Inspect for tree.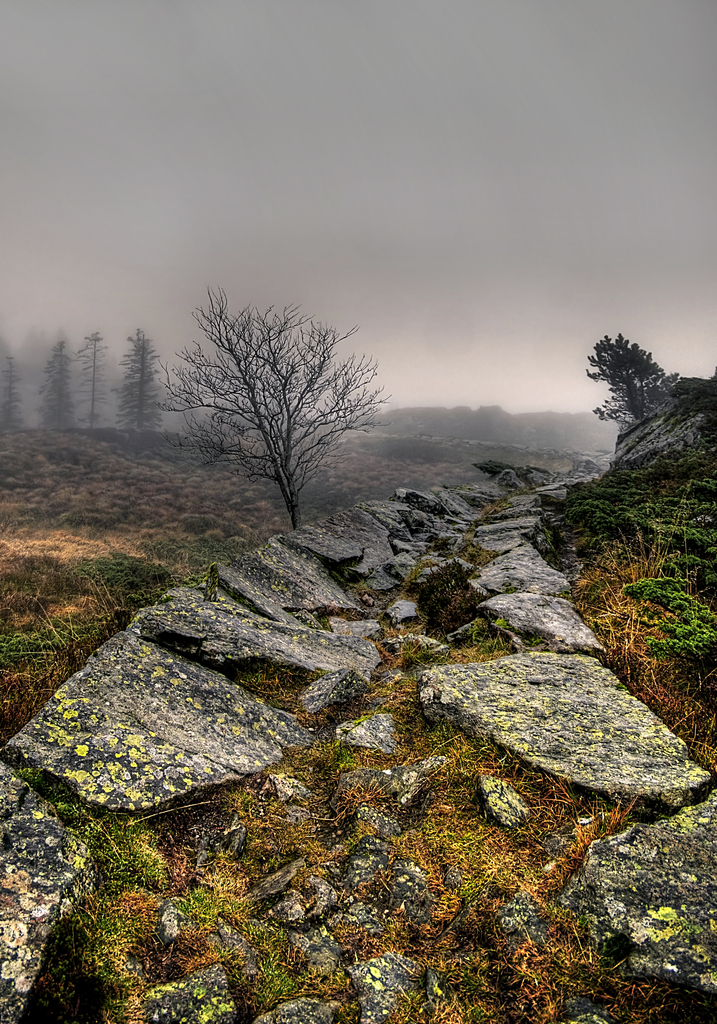
Inspection: pyautogui.locateOnScreen(35, 337, 80, 430).
